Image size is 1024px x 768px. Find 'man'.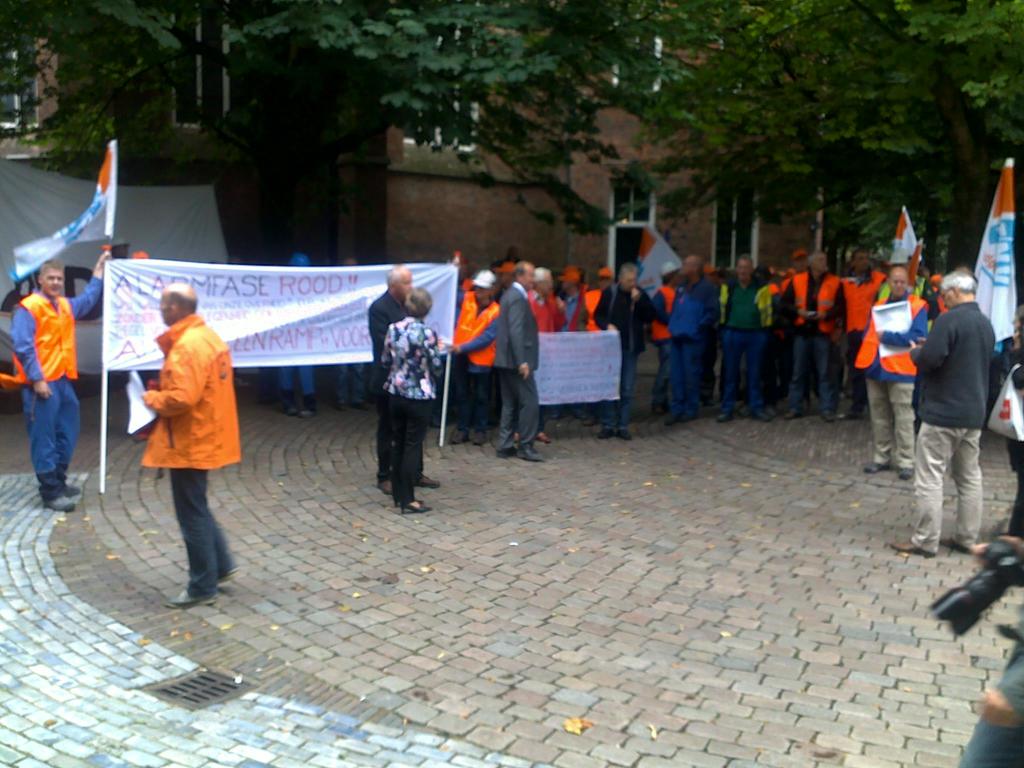
(left=553, top=273, right=589, bottom=428).
